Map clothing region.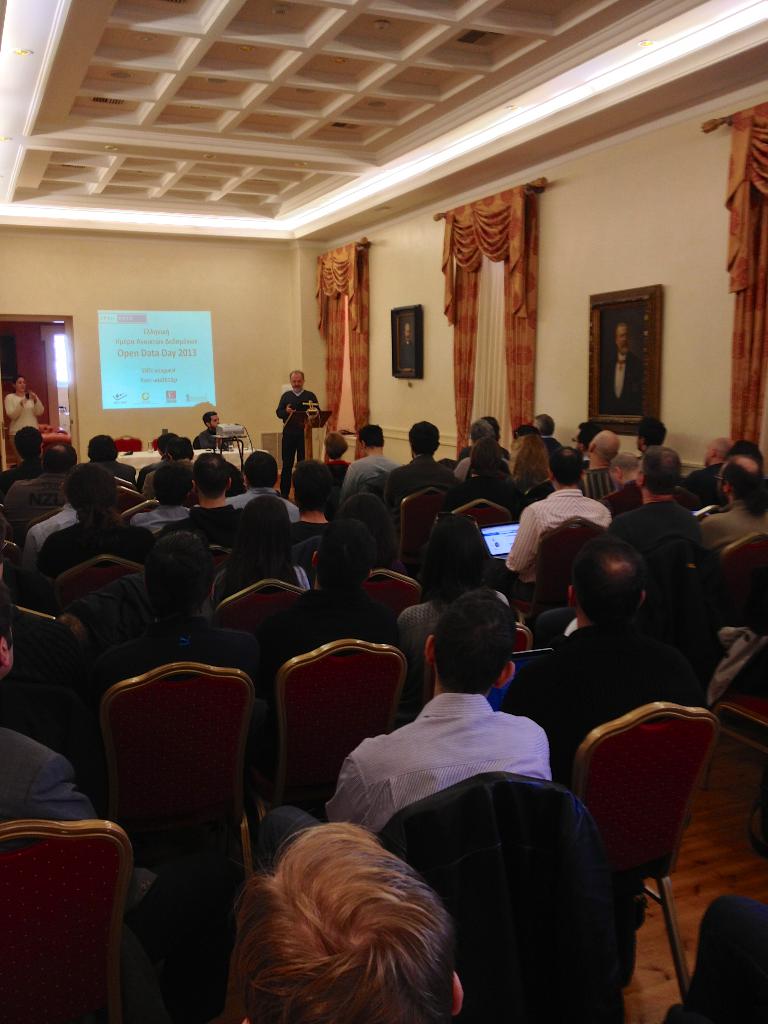
Mapped to [685, 493, 758, 564].
